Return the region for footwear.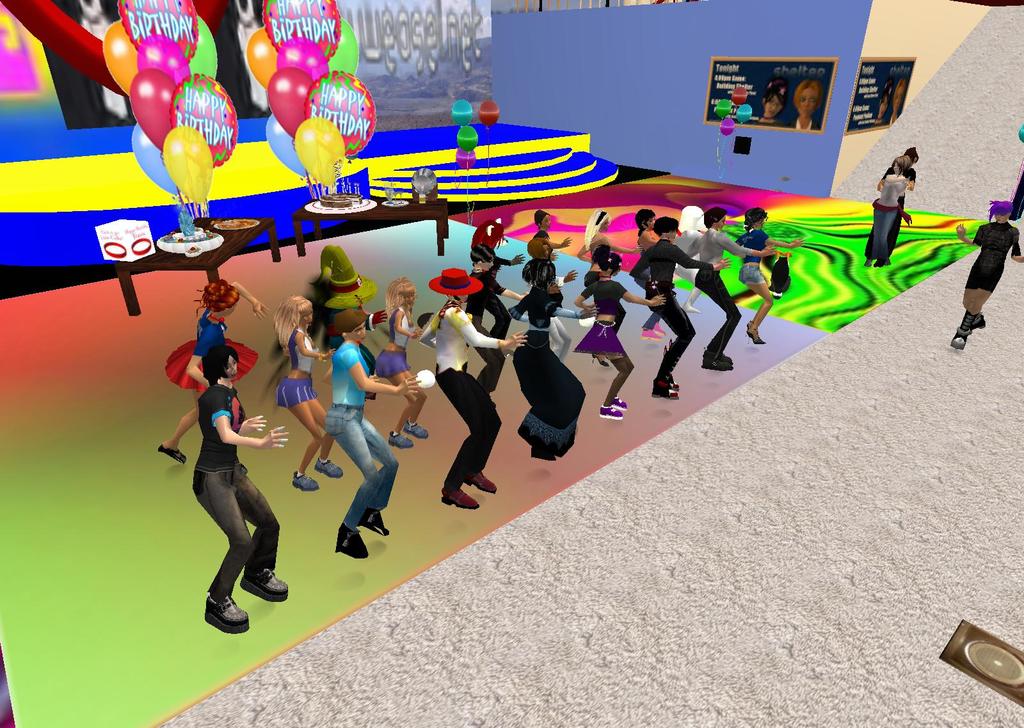
pyautogui.locateOnScreen(360, 504, 388, 537).
